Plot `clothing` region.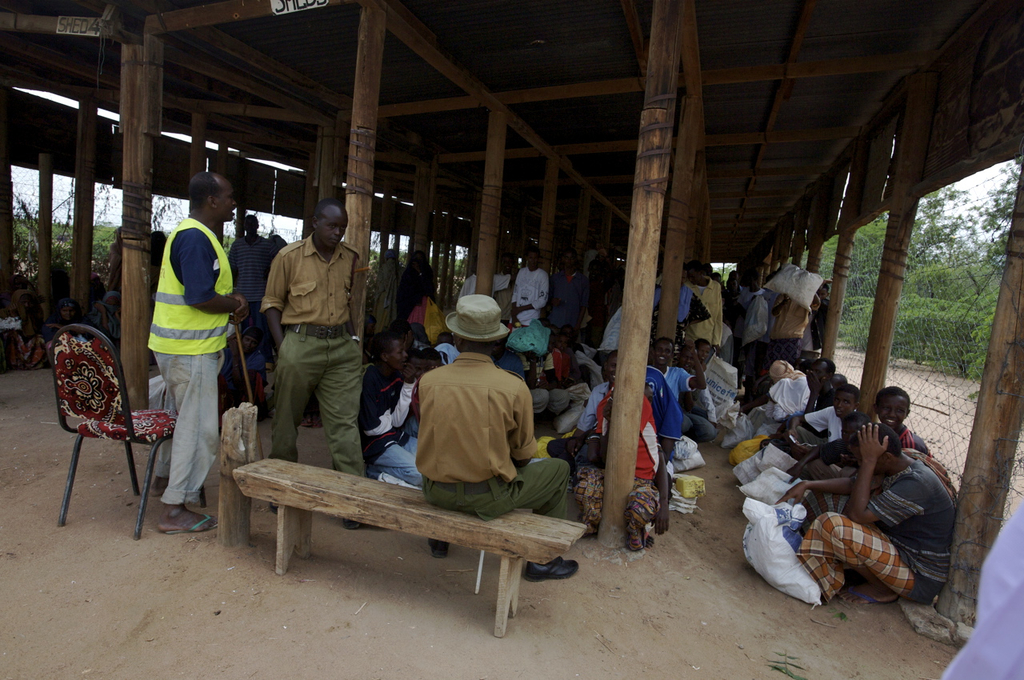
Plotted at l=740, t=285, r=764, b=316.
